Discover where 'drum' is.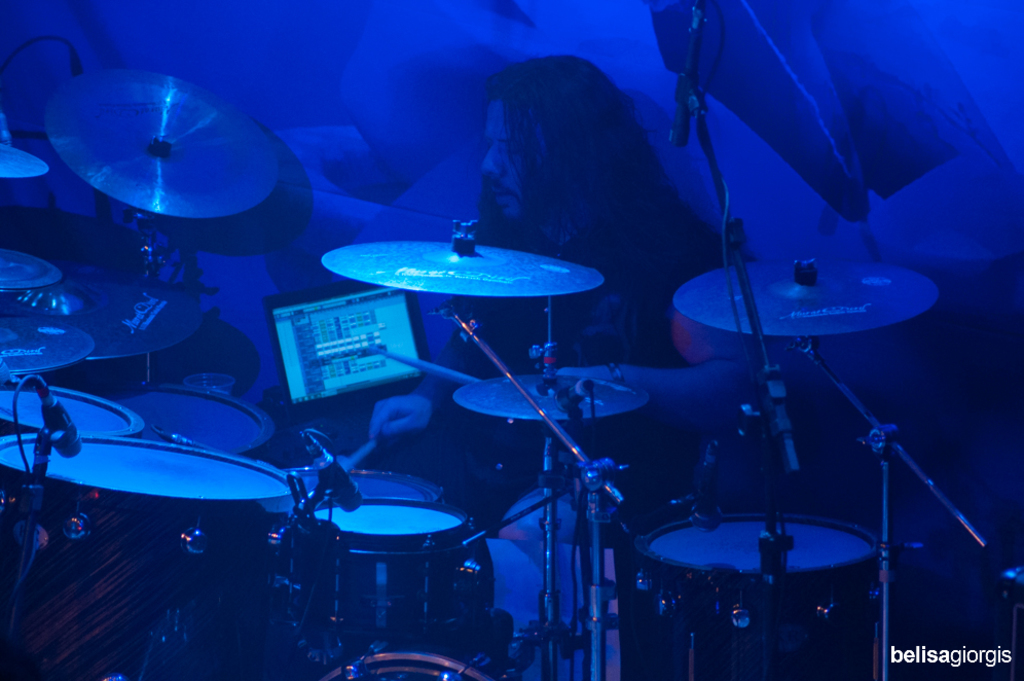
Discovered at bbox(104, 382, 288, 458).
